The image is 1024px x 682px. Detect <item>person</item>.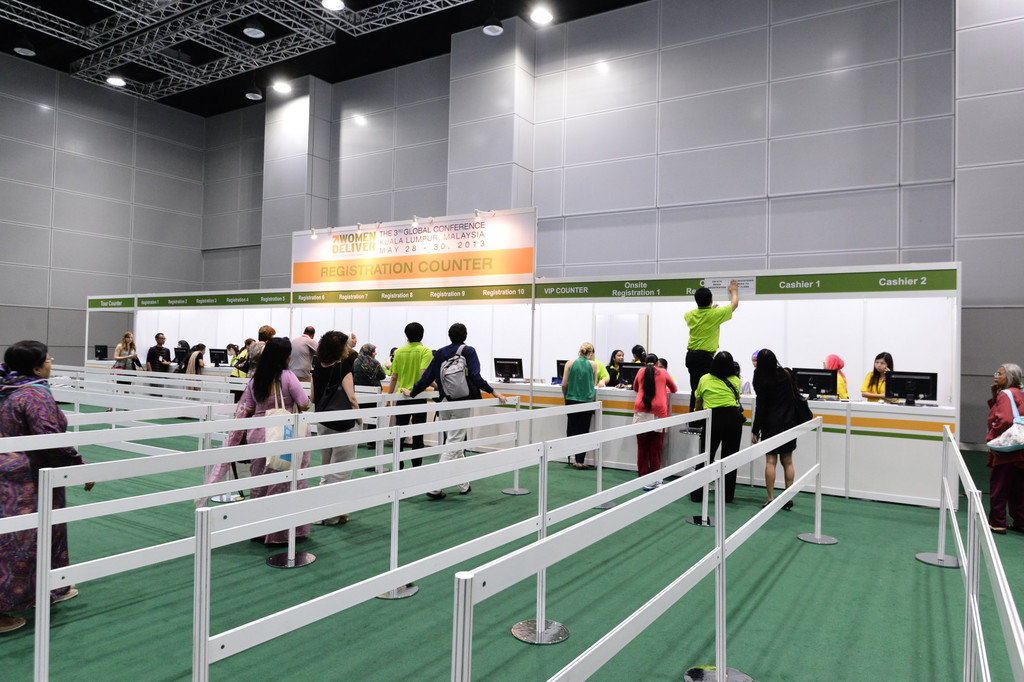
Detection: Rect(982, 357, 1023, 531).
